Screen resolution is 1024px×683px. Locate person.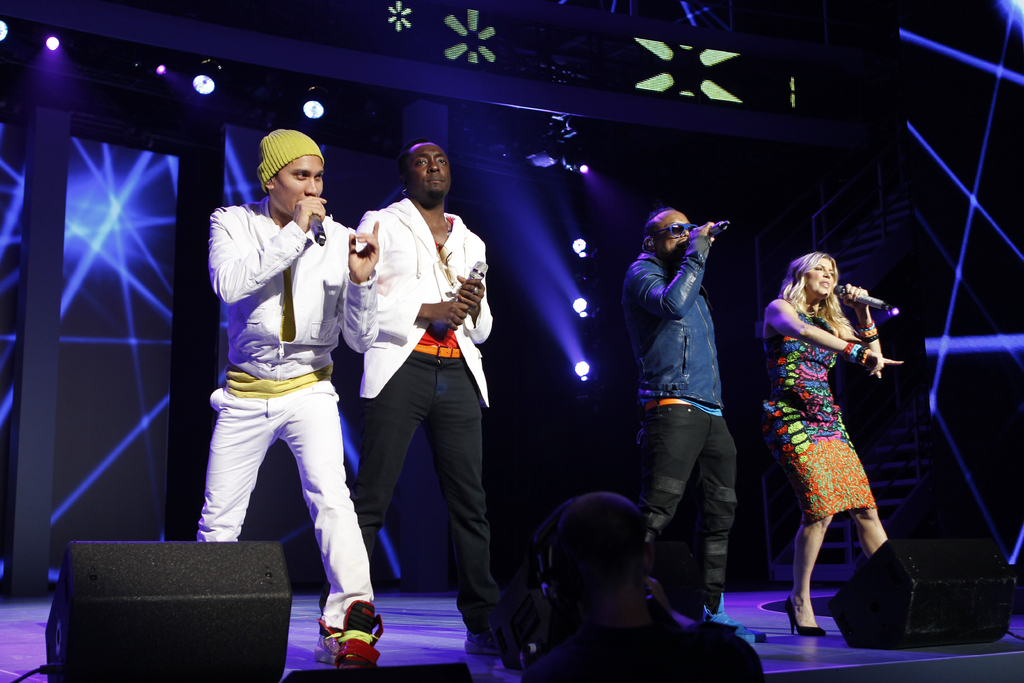
crop(353, 145, 495, 607).
